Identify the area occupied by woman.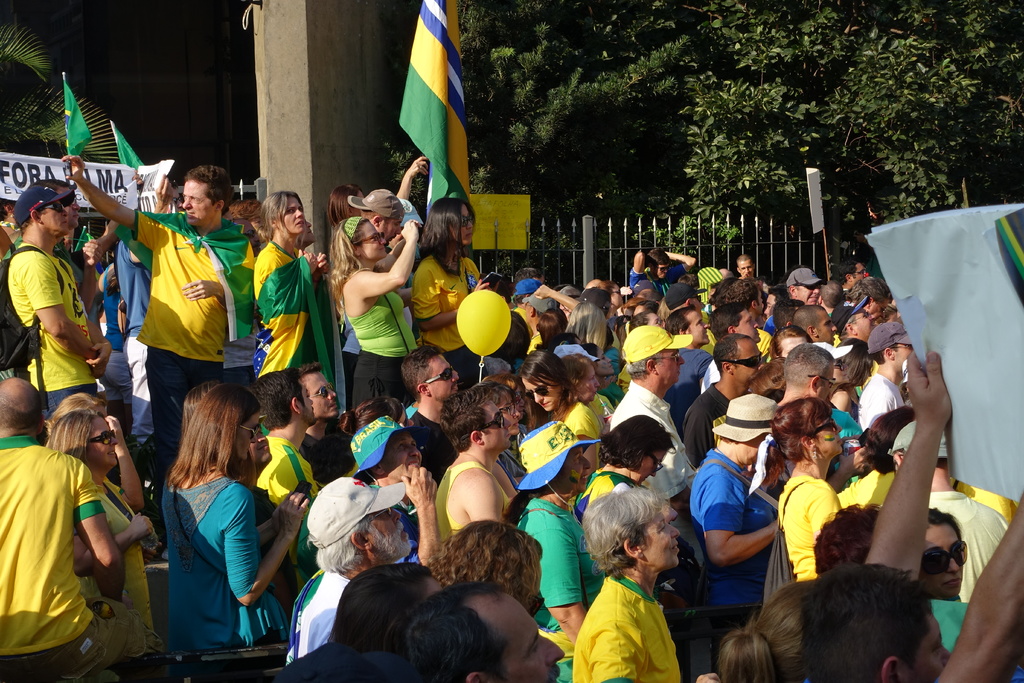
Area: (left=139, top=370, right=285, bottom=674).
